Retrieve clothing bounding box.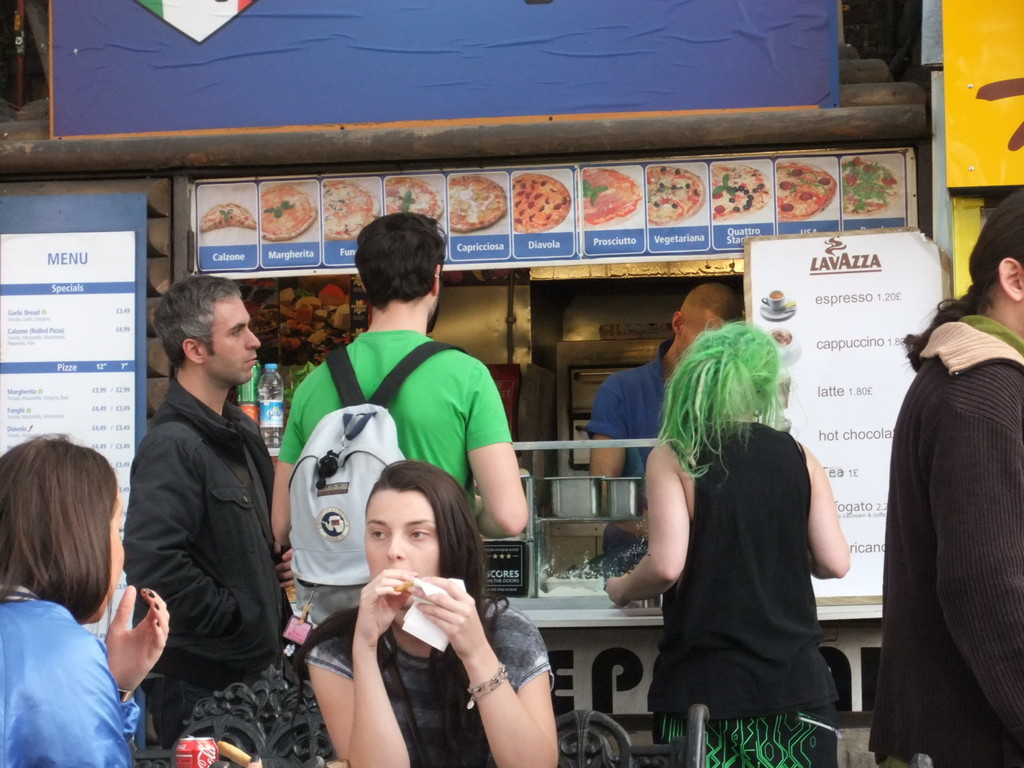
Bounding box: <bbox>277, 331, 511, 521</bbox>.
